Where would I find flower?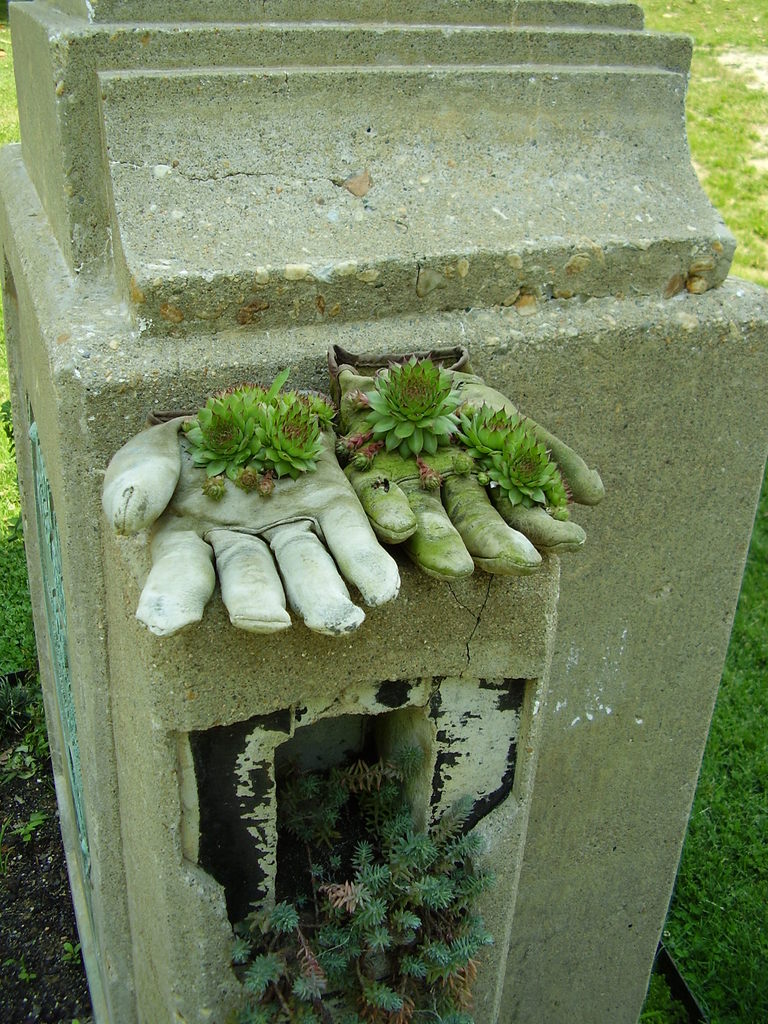
At 349,358,463,451.
